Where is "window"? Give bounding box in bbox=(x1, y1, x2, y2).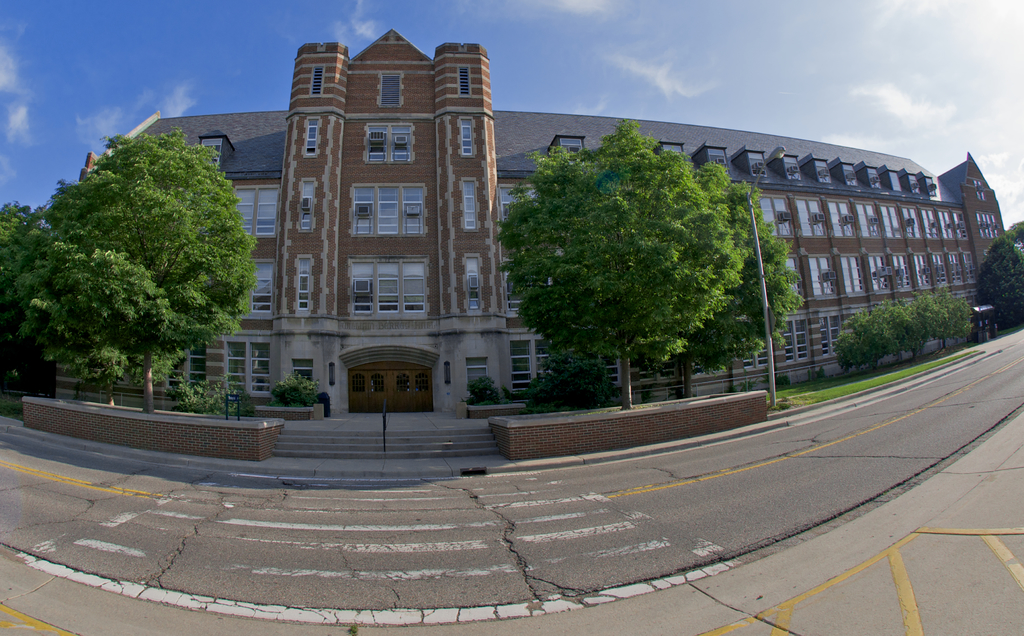
bbox=(932, 252, 945, 285).
